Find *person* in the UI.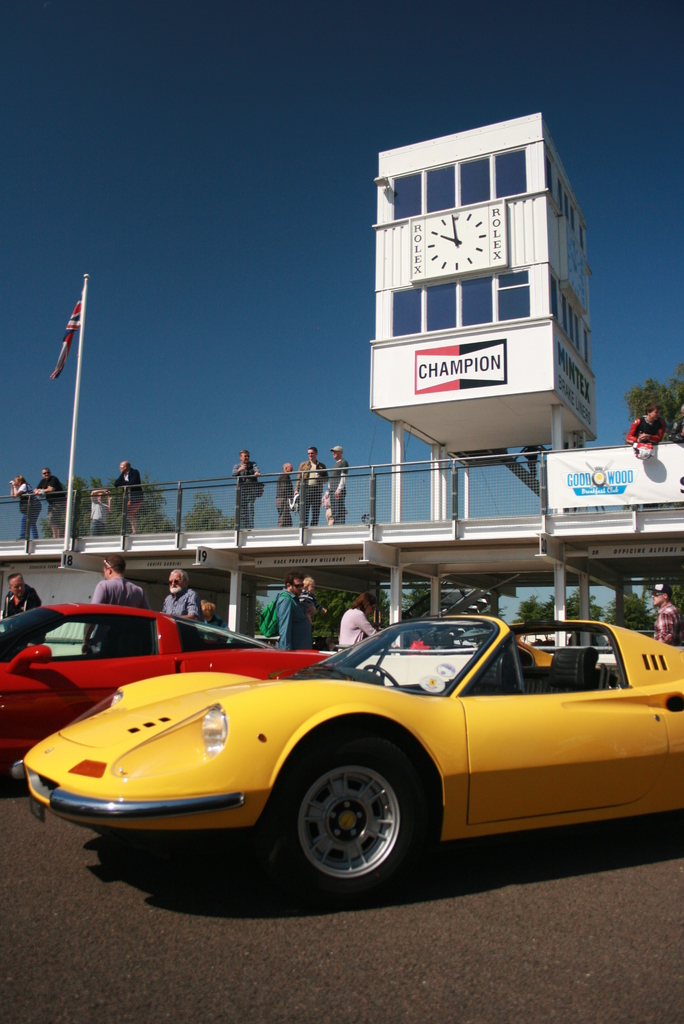
UI element at (230, 449, 261, 527).
